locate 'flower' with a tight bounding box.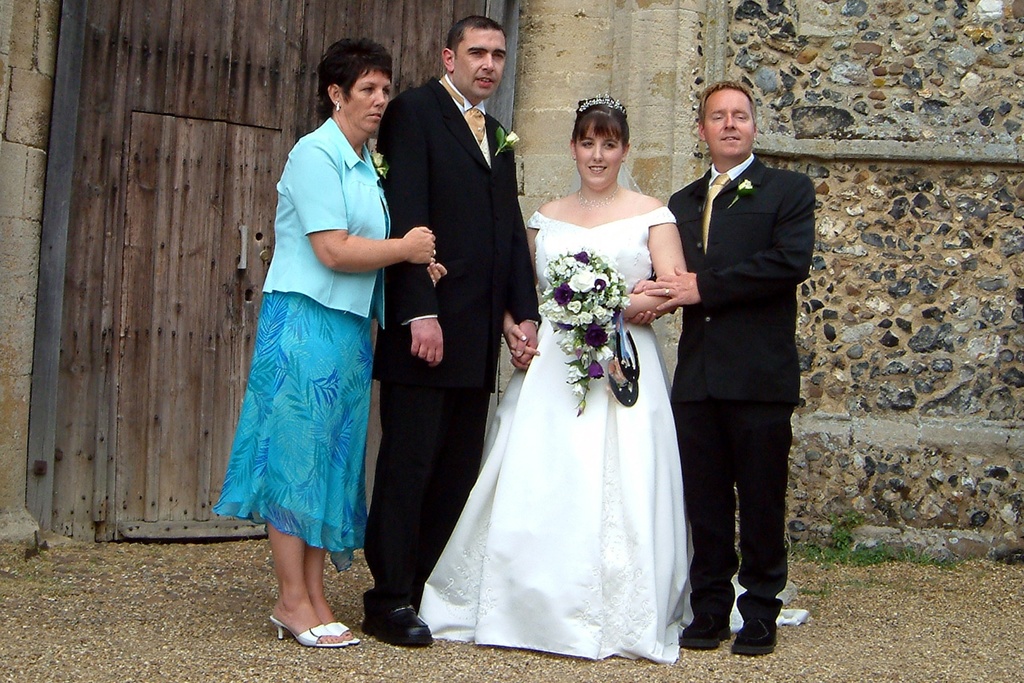
{"x1": 737, "y1": 179, "x2": 756, "y2": 192}.
